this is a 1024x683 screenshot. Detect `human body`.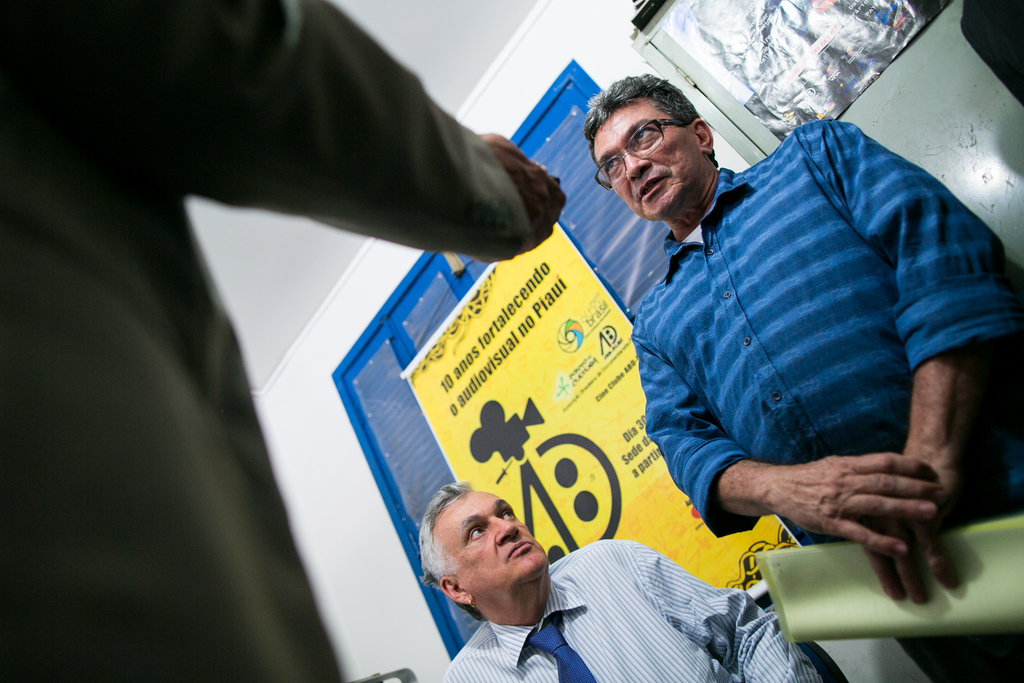
0, 0, 564, 682.
